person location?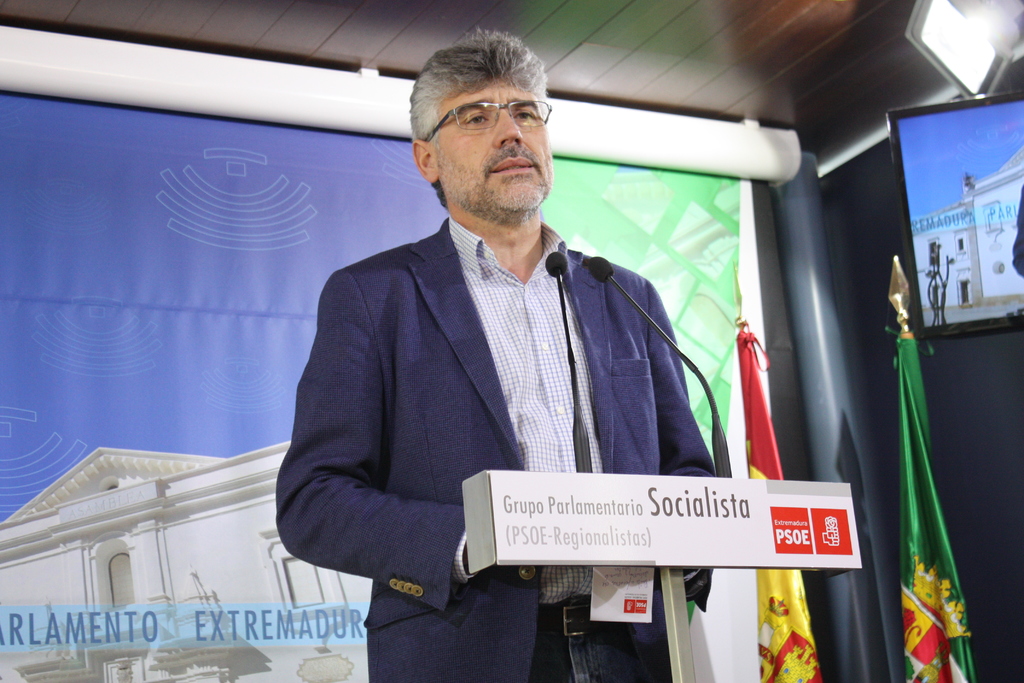
[332, 42, 741, 643]
